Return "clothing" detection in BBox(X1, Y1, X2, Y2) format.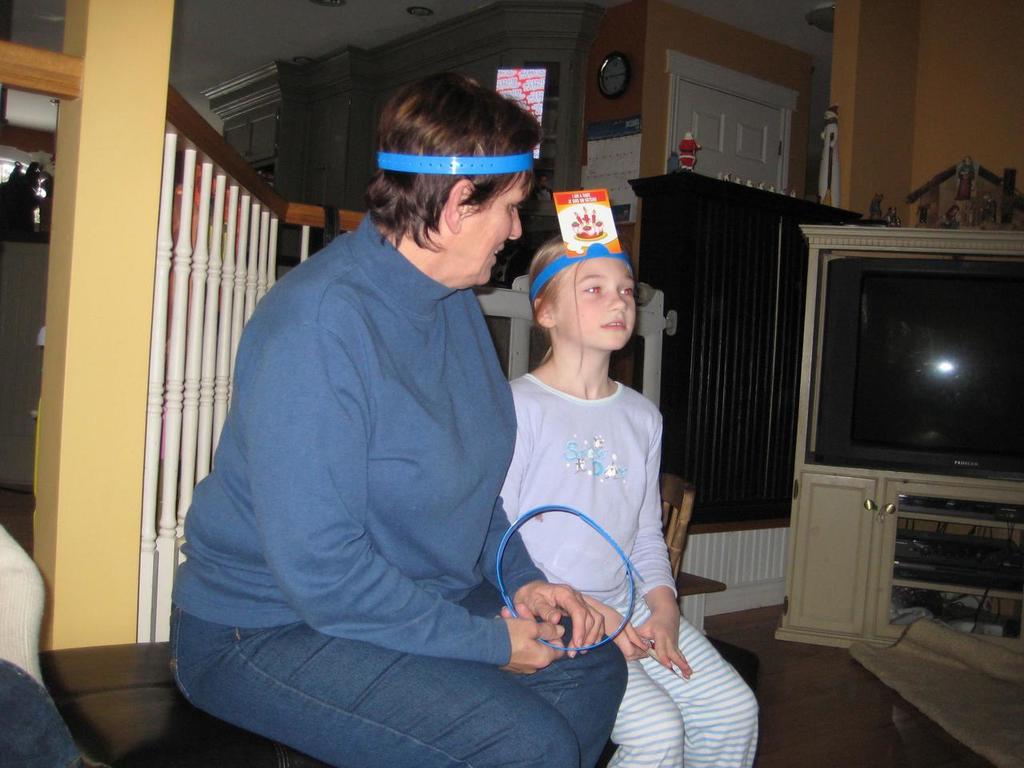
BBox(493, 369, 759, 767).
